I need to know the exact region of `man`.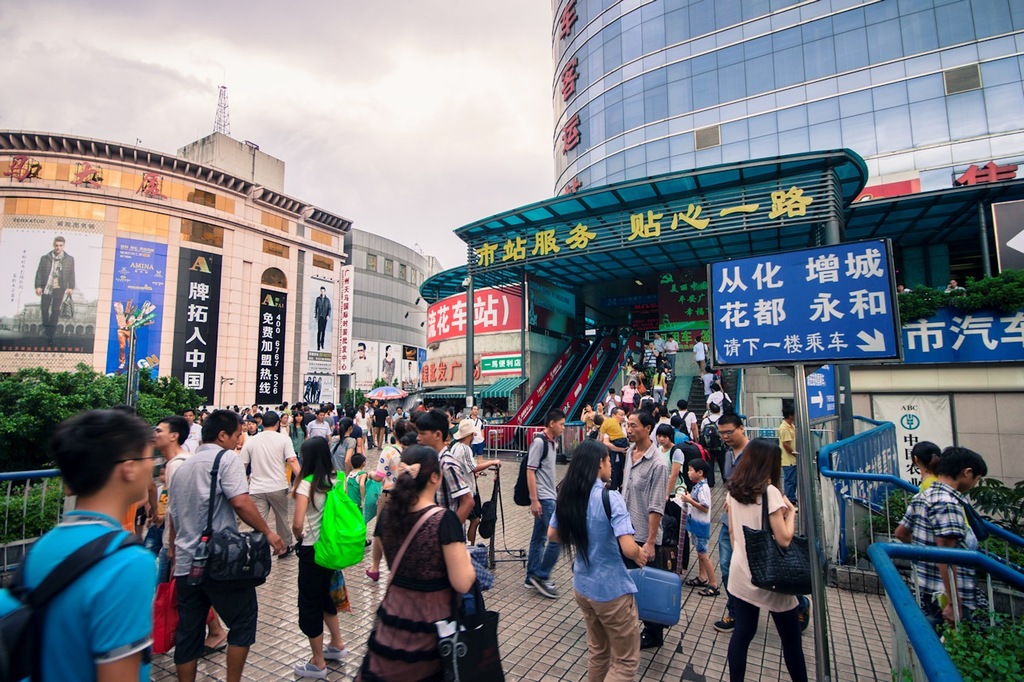
Region: [600,407,629,476].
